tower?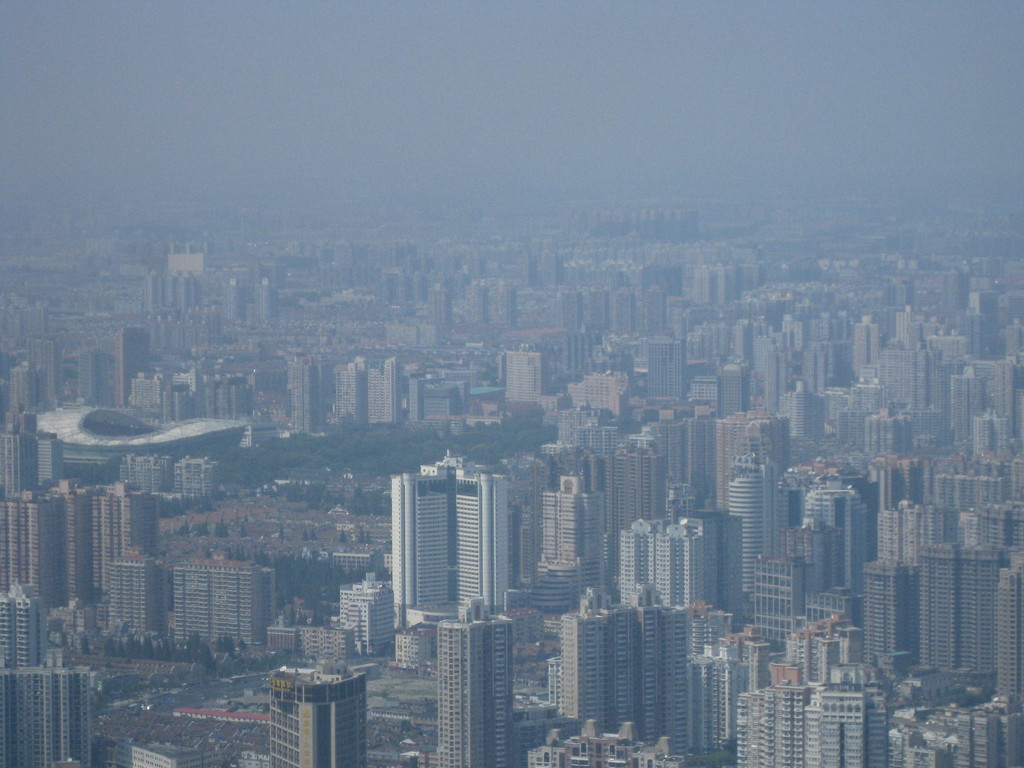
detection(646, 333, 682, 400)
